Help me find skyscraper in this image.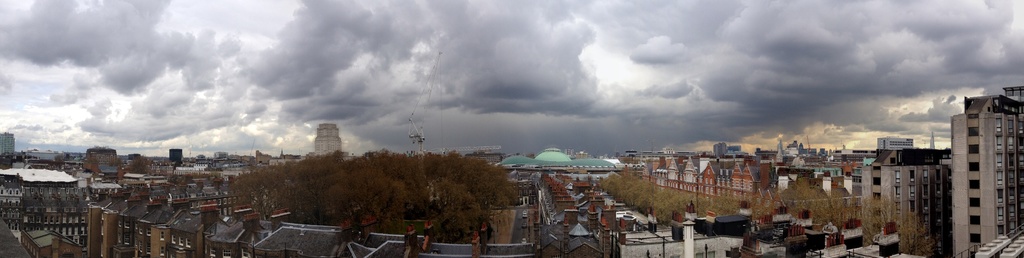
Found it: rect(0, 129, 22, 154).
